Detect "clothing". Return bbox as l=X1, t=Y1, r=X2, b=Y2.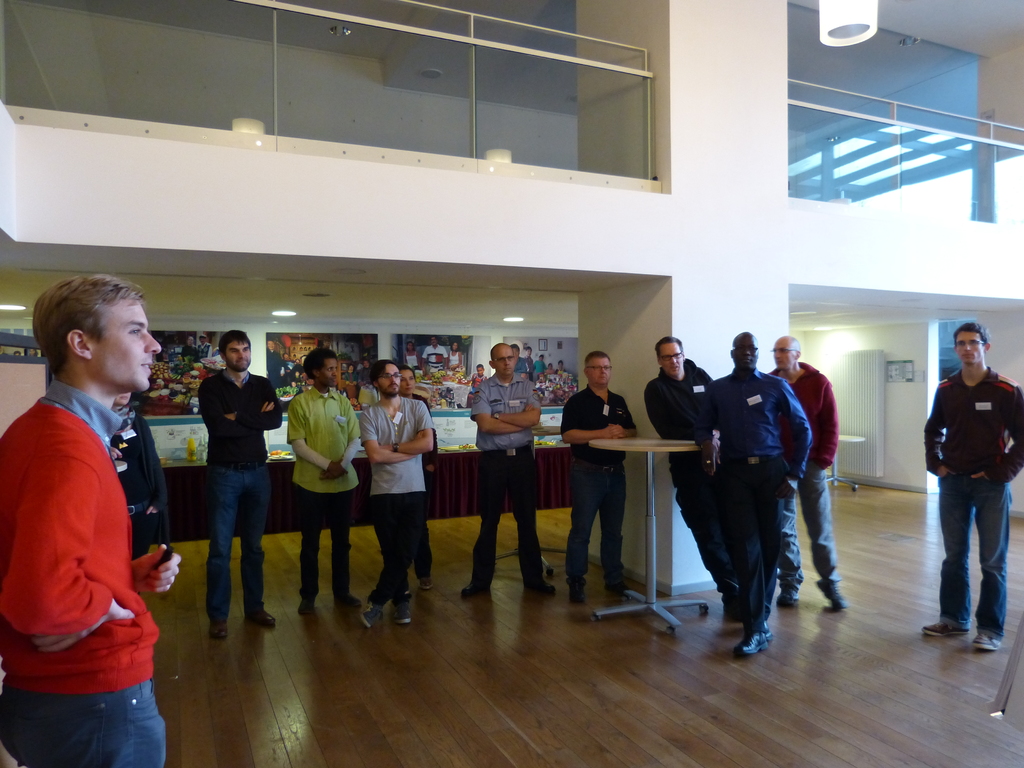
l=774, t=362, r=837, b=589.
